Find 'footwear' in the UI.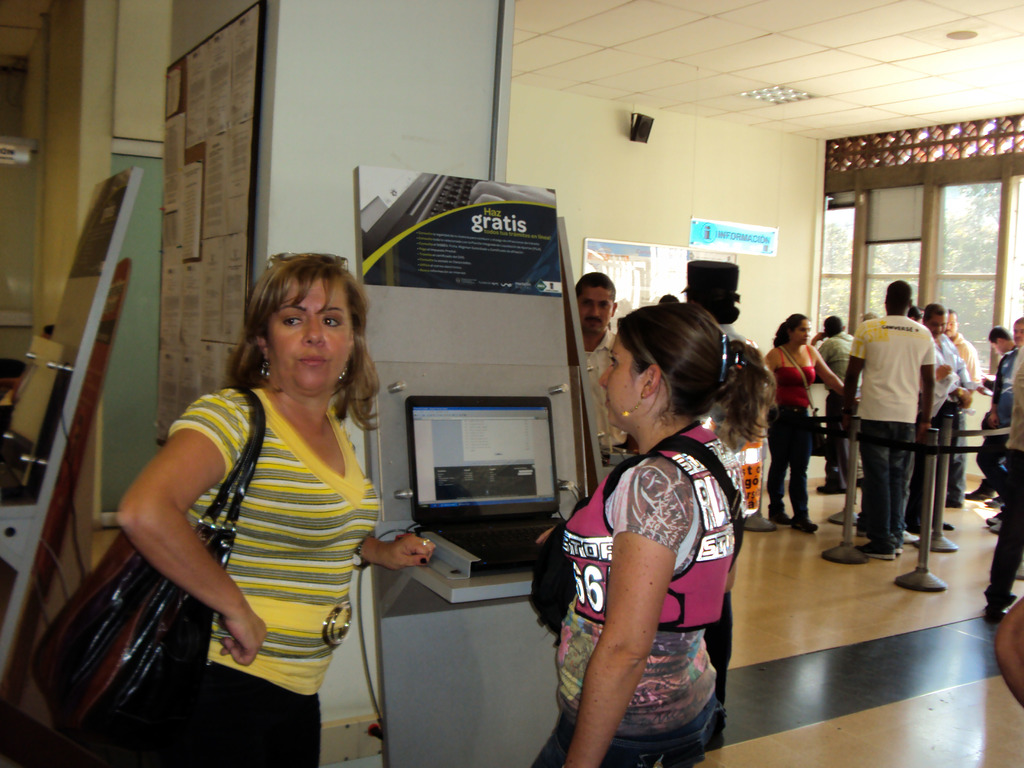
UI element at bbox=[817, 479, 845, 497].
